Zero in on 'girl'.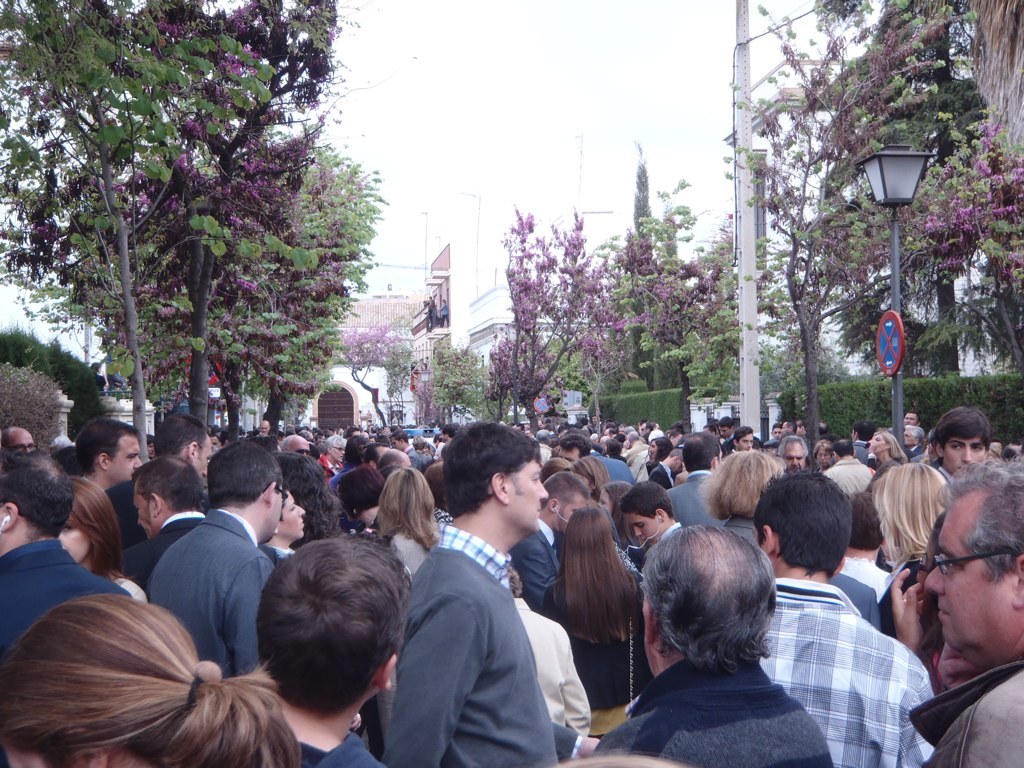
Zeroed in: 60,476,143,601.
